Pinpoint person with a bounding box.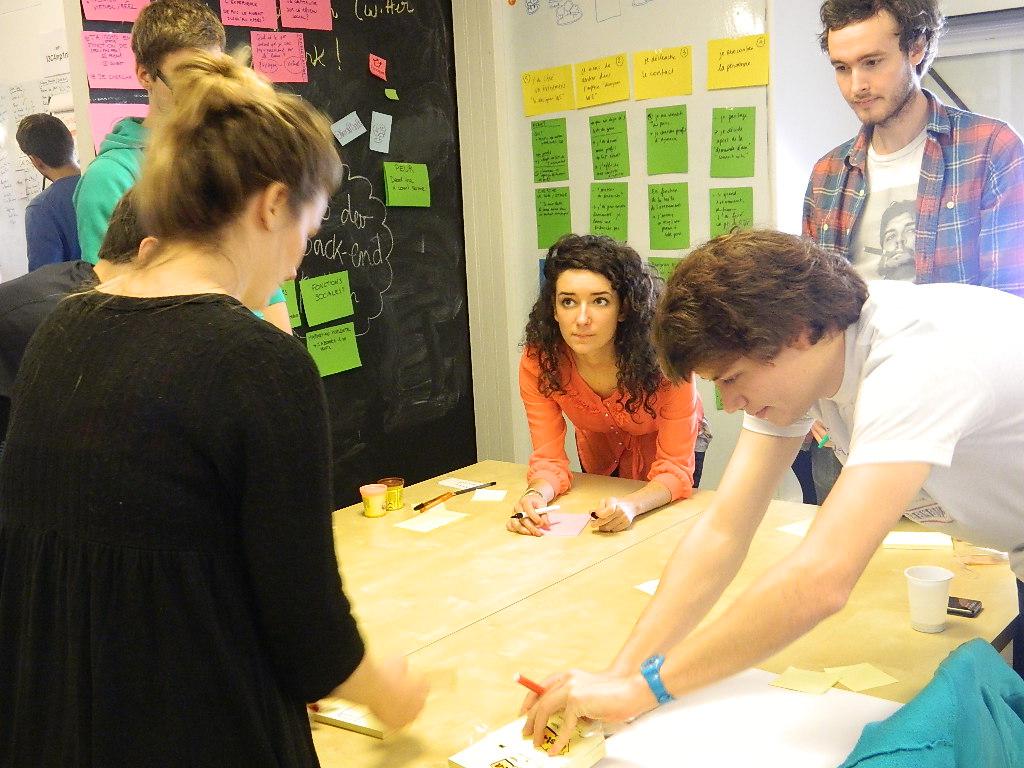
(left=506, top=232, right=713, bottom=535).
